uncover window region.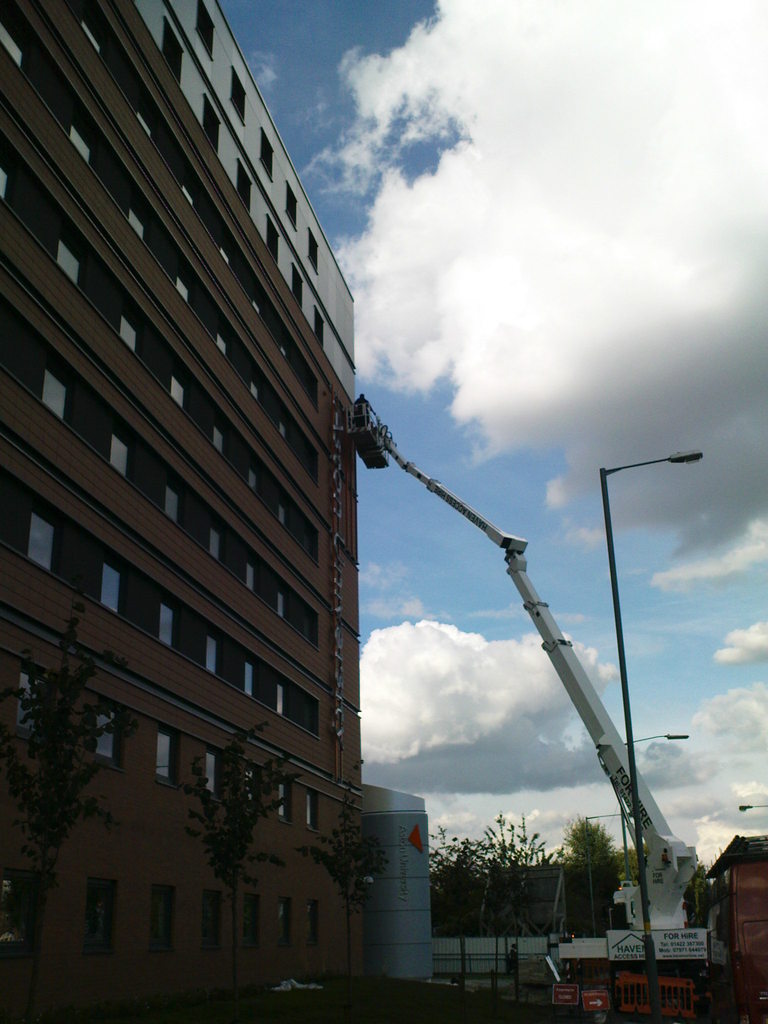
Uncovered: [x1=255, y1=132, x2=275, y2=182].
